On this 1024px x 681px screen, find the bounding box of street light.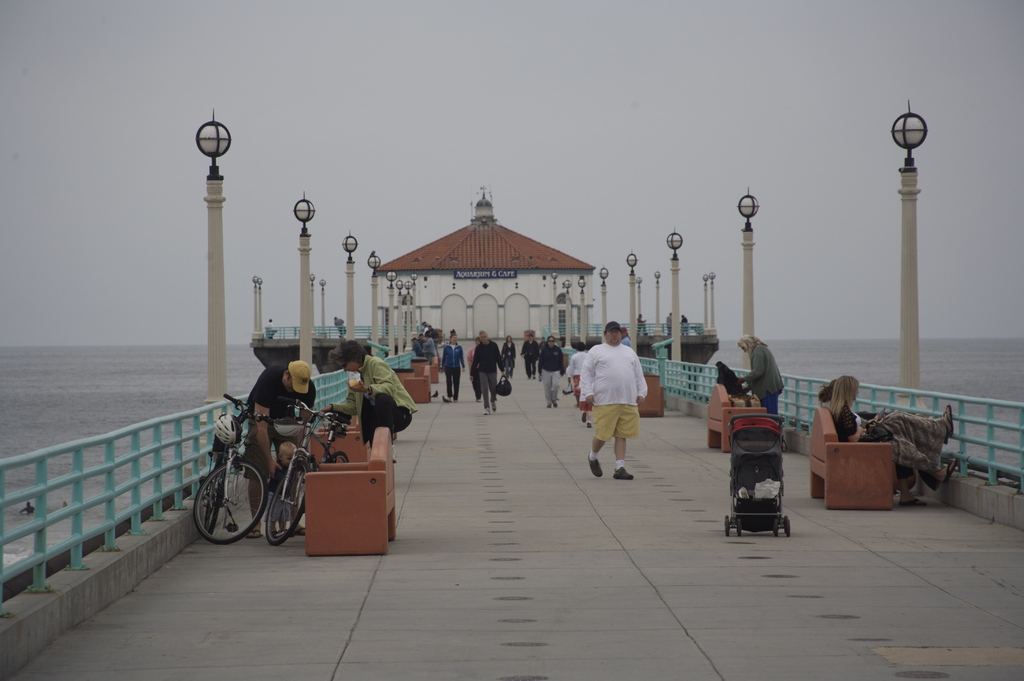
Bounding box: 251:274:260:338.
